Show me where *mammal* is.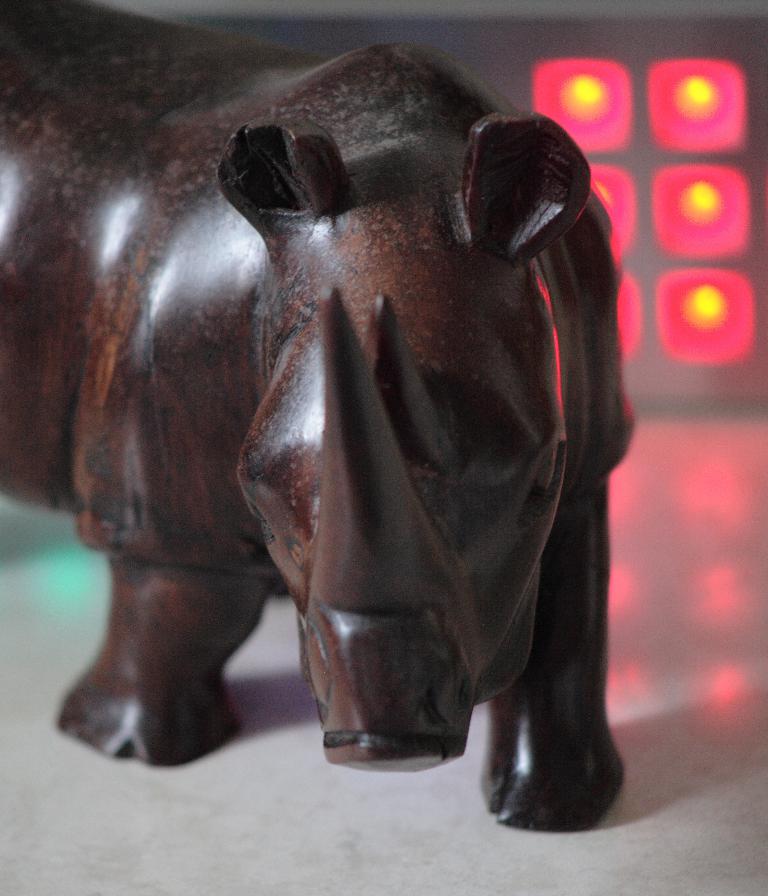
*mammal* is at Rect(0, 0, 719, 835).
